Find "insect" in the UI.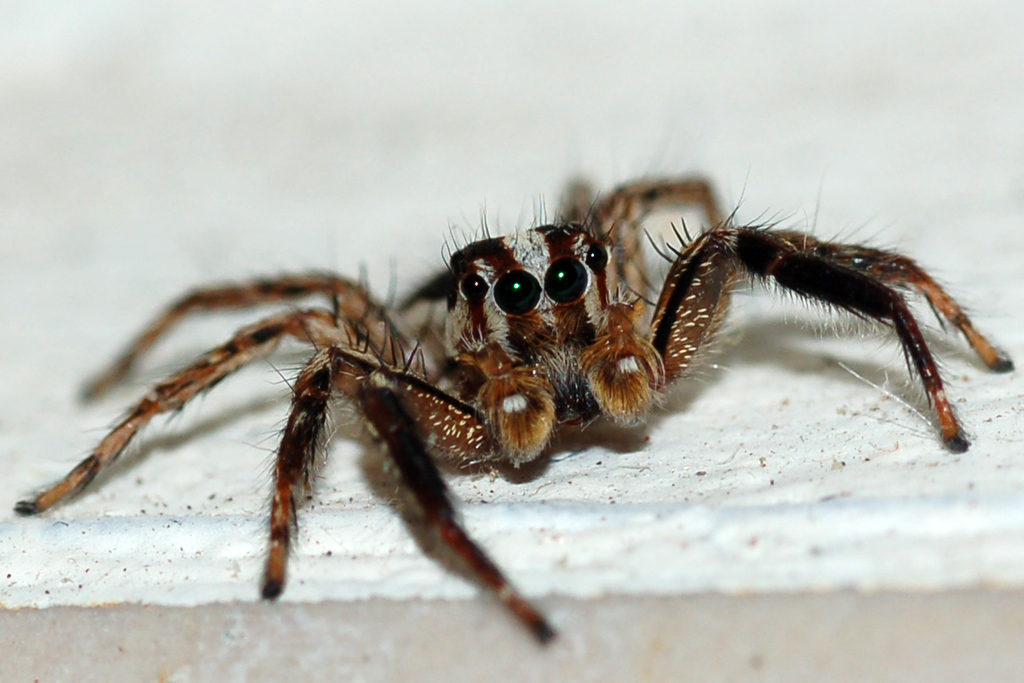
UI element at locate(9, 170, 1018, 645).
